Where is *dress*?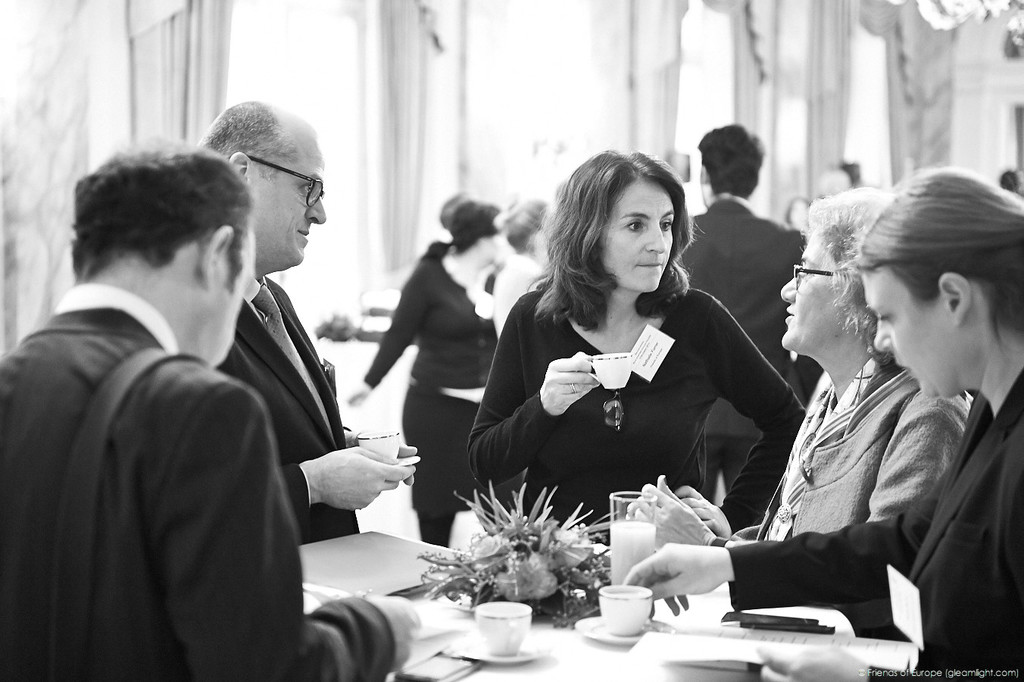
469 284 808 541.
